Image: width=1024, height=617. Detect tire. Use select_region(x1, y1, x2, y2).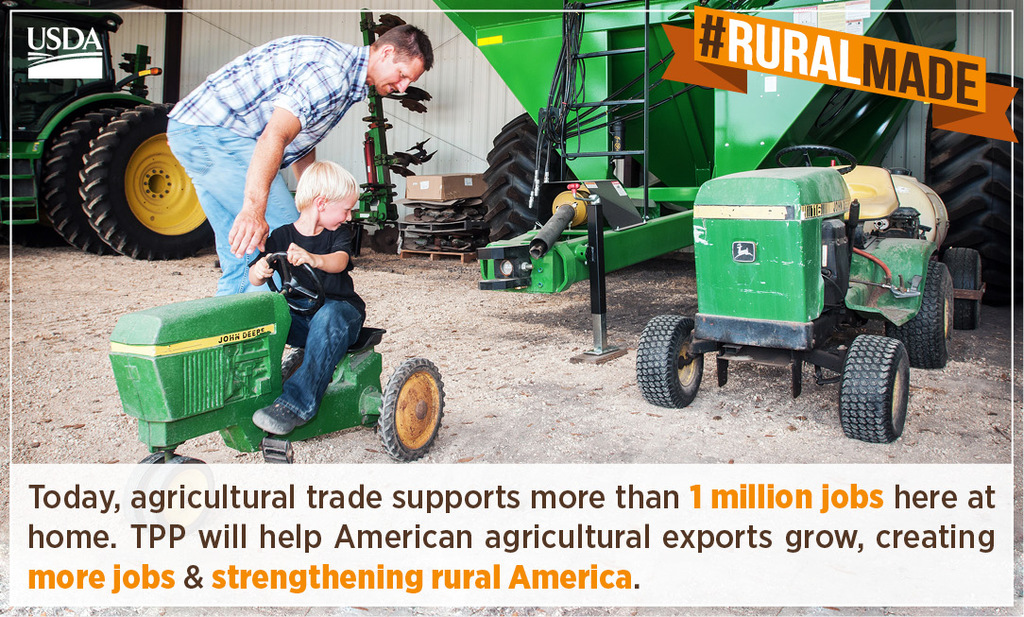
select_region(926, 72, 1022, 308).
